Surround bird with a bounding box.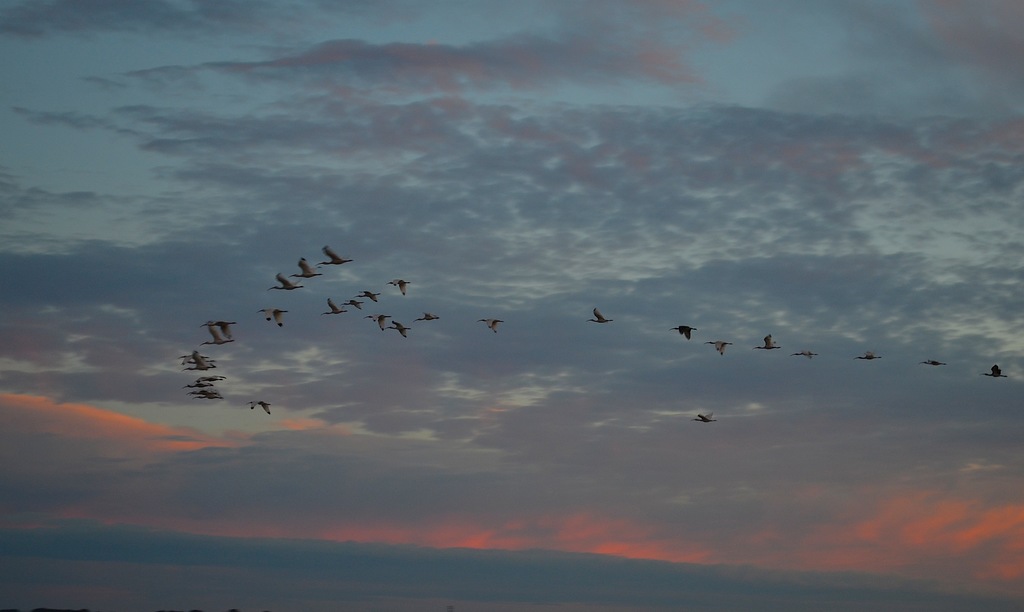
box=[323, 250, 348, 267].
